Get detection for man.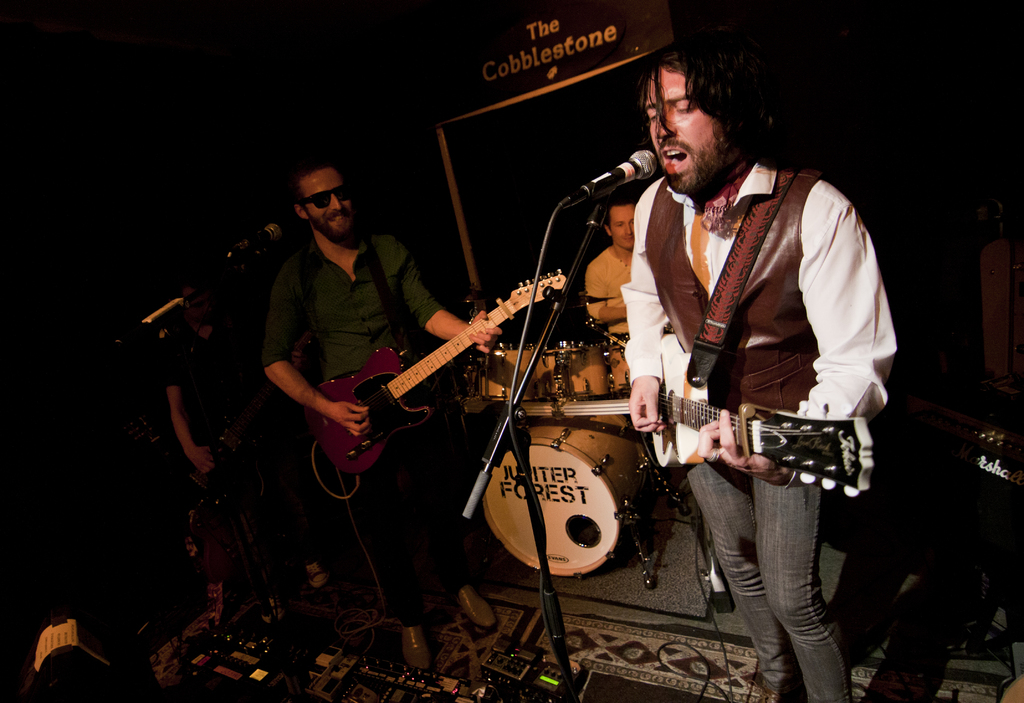
Detection: left=584, top=182, right=641, bottom=392.
